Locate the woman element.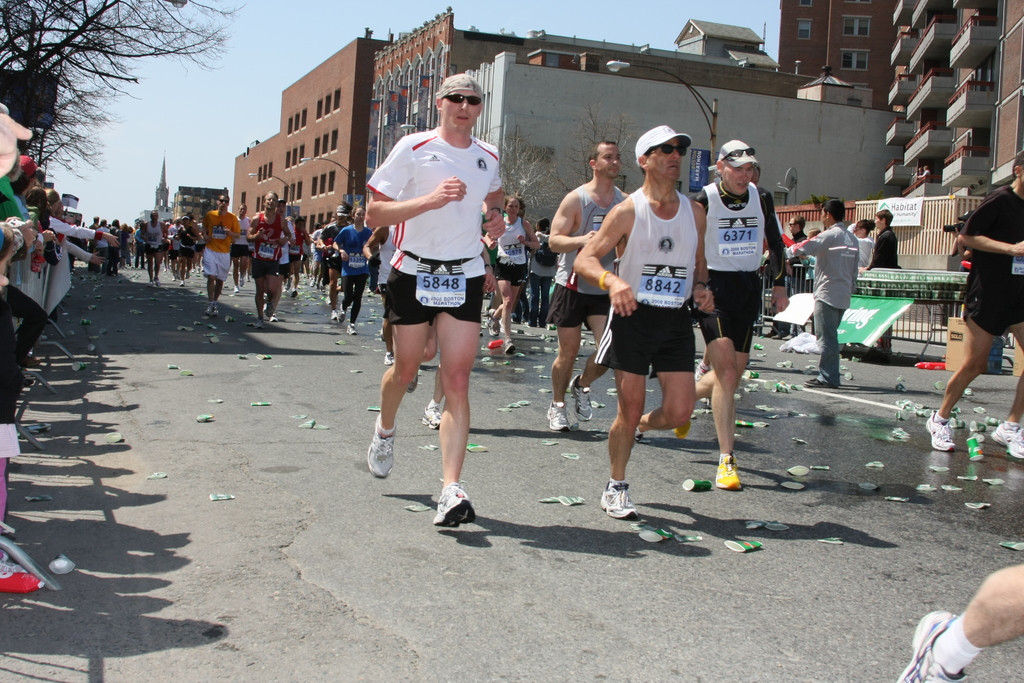
Element bbox: bbox=[534, 211, 560, 326].
